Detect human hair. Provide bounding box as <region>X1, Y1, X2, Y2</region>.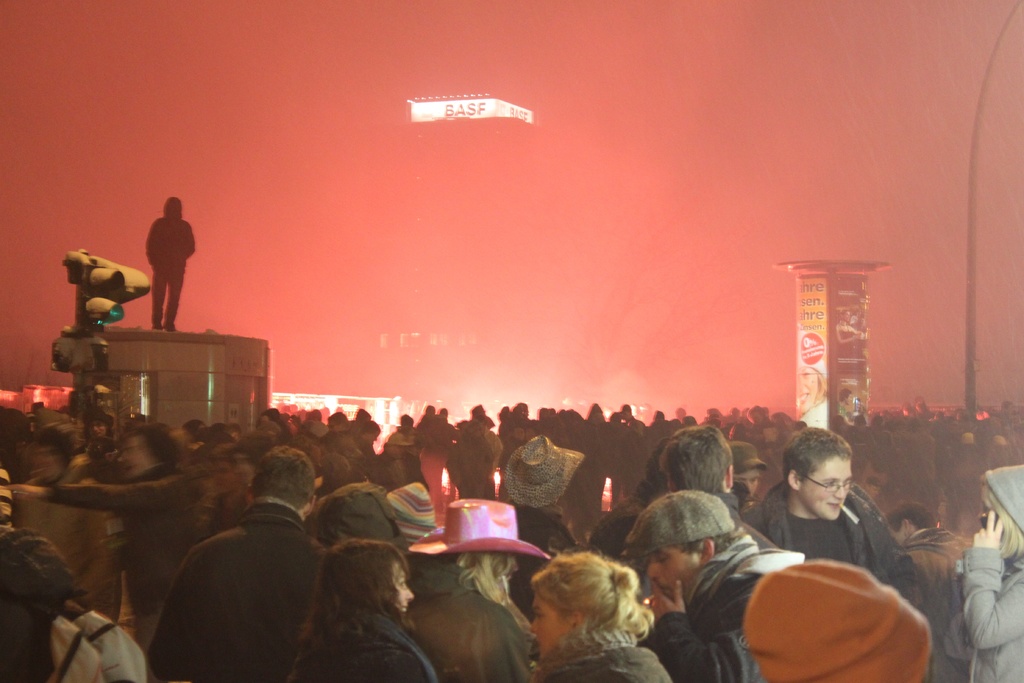
<region>656, 425, 733, 488</region>.
